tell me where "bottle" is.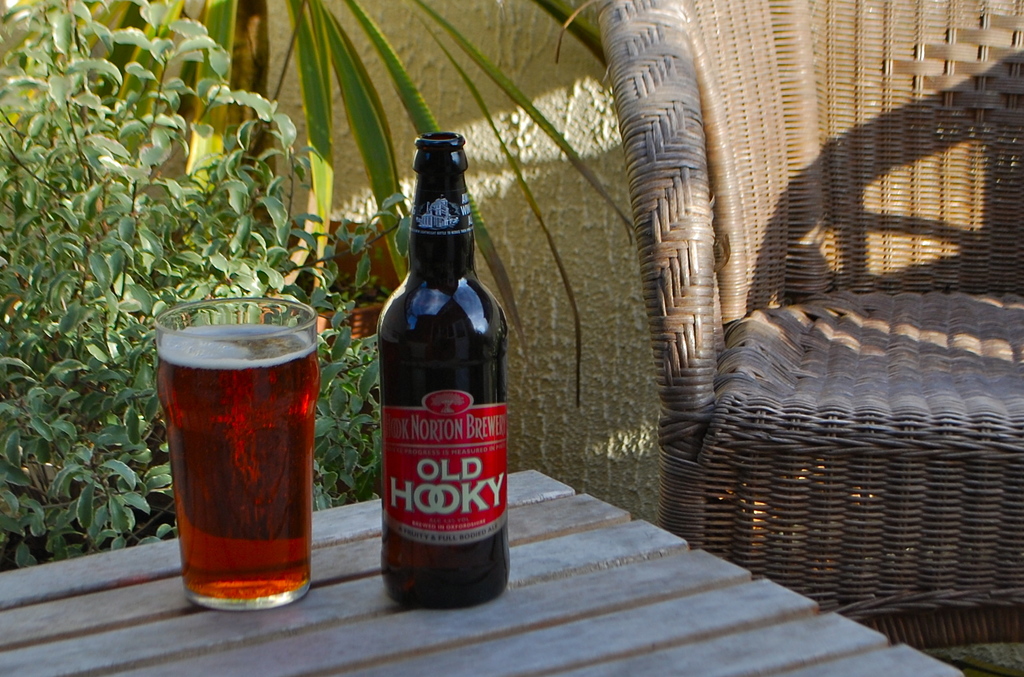
"bottle" is at (left=380, top=129, right=511, bottom=607).
